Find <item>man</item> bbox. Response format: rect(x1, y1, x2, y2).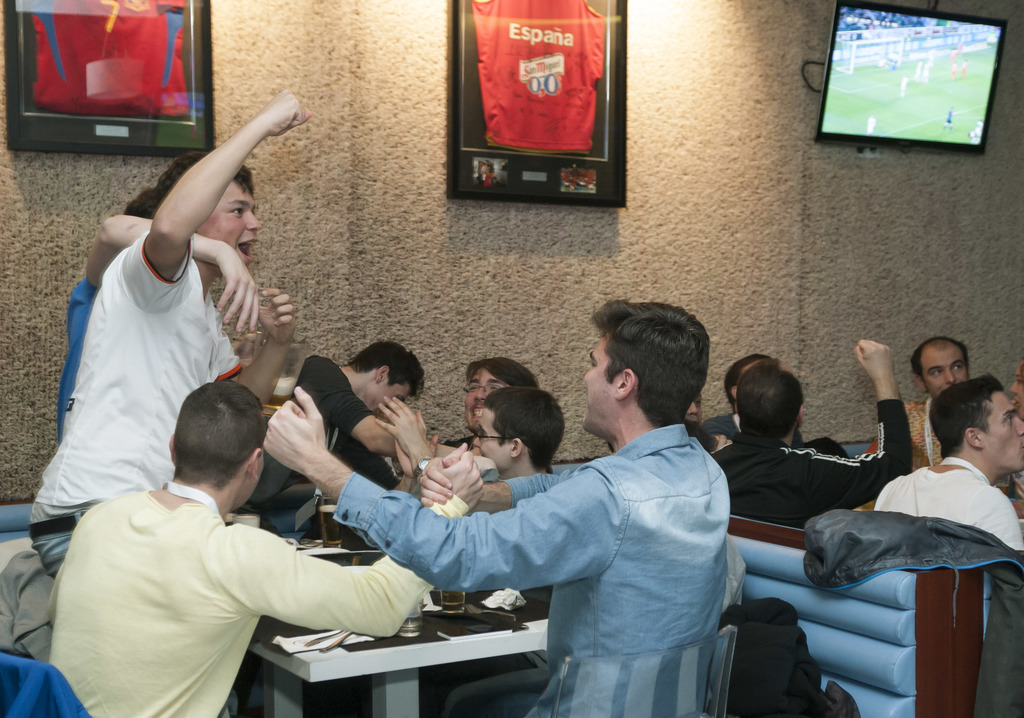
rect(906, 334, 969, 467).
